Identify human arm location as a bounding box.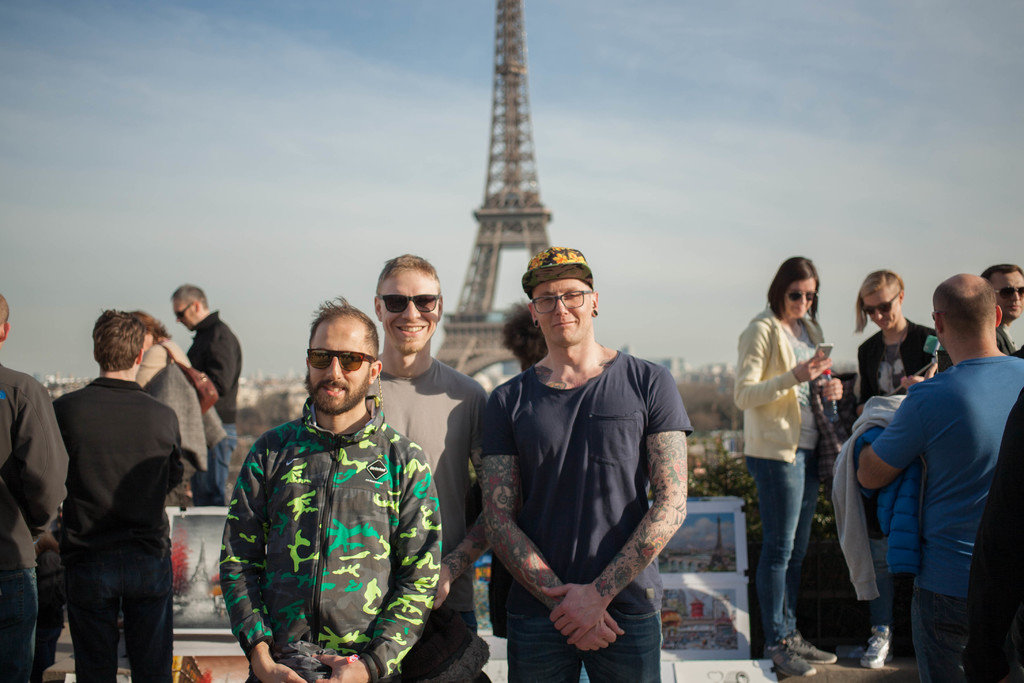
BBox(204, 320, 239, 396).
